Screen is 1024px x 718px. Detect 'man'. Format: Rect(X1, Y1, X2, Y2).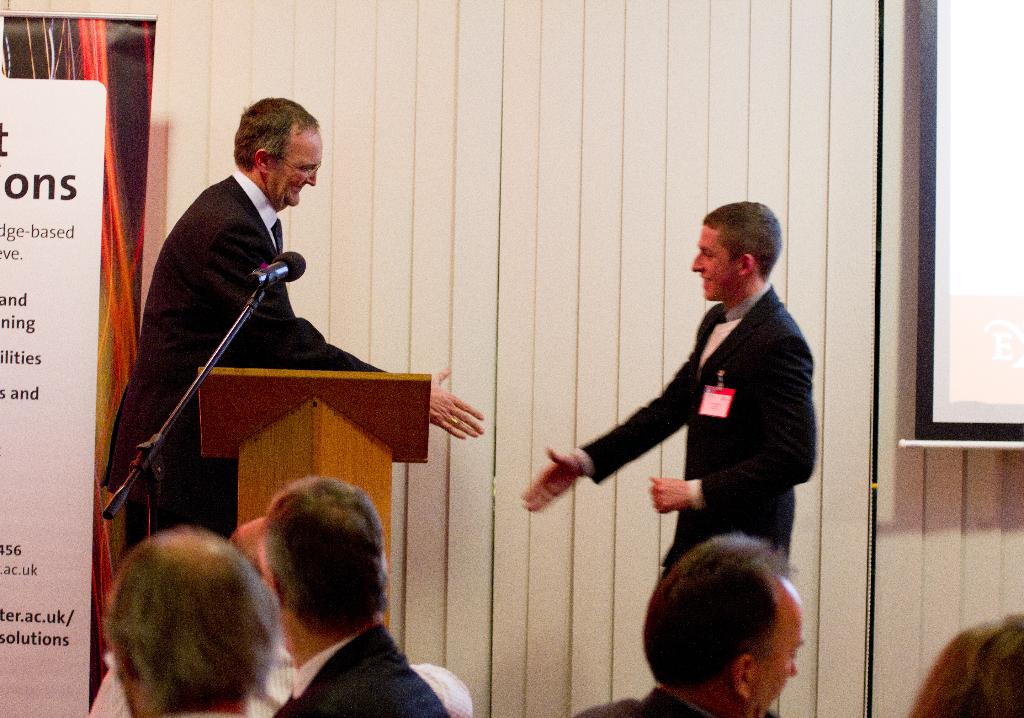
Rect(108, 95, 487, 546).
